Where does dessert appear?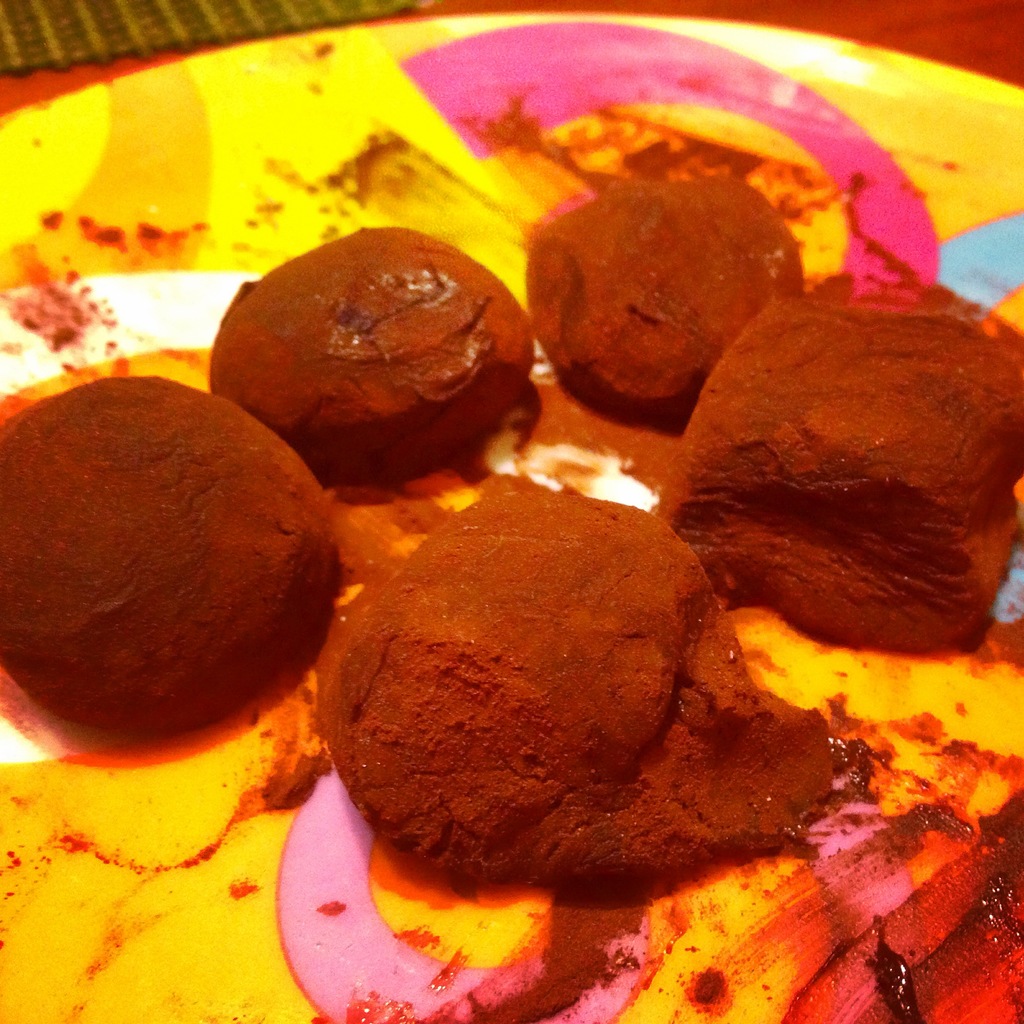
Appears at crop(314, 498, 901, 963).
